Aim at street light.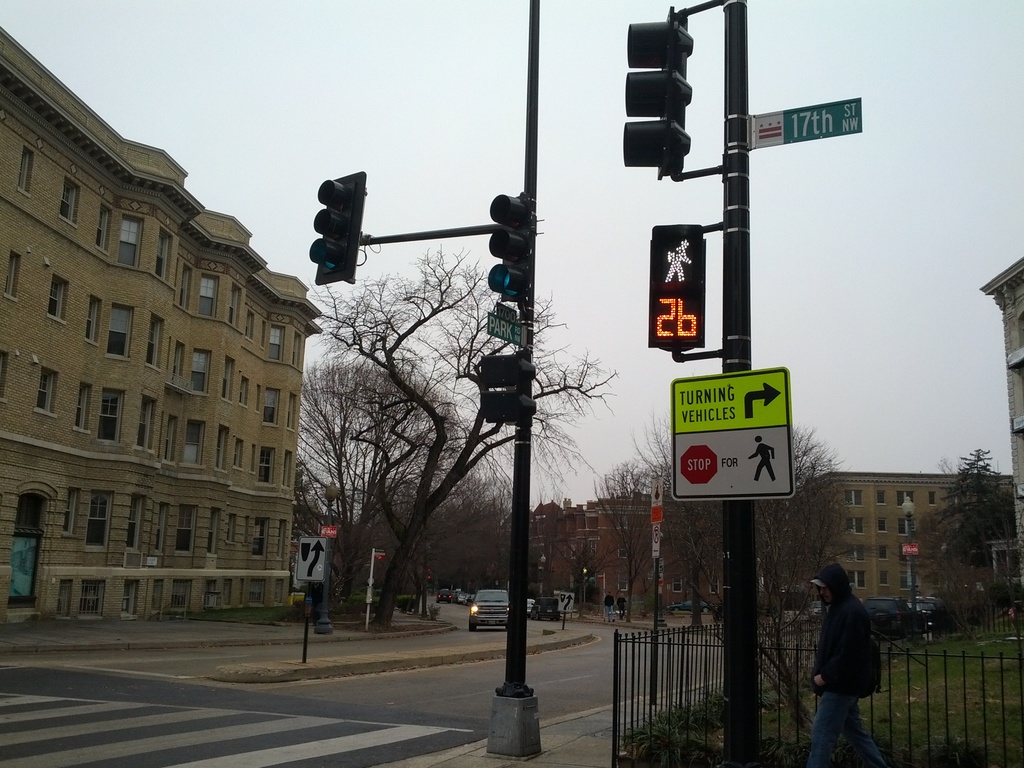
Aimed at [901,493,918,618].
